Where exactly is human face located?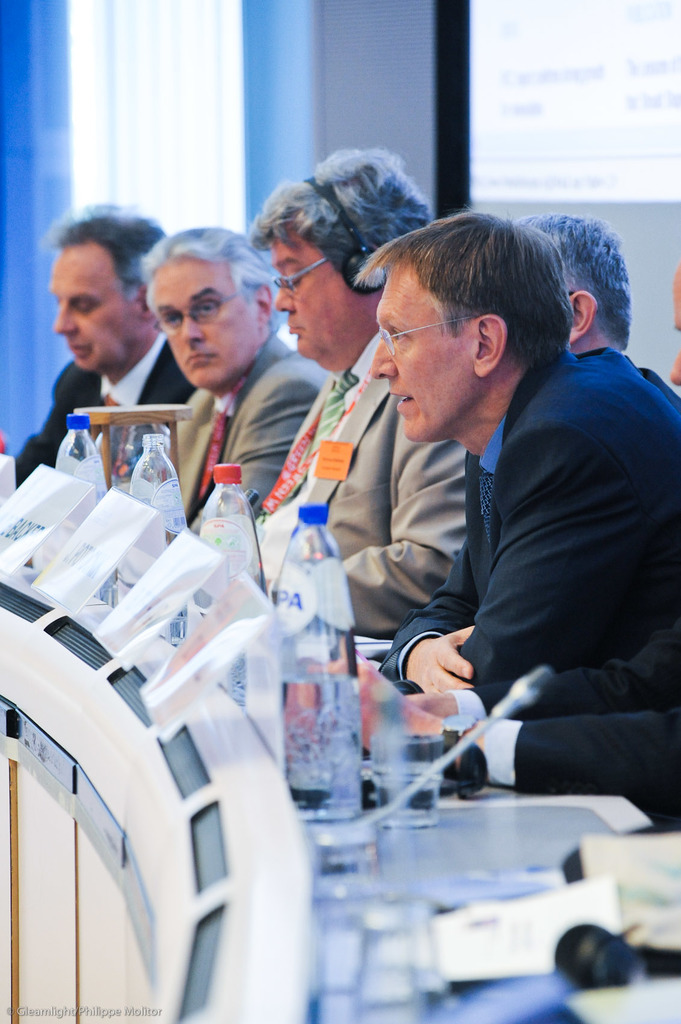
Its bounding box is box=[371, 271, 469, 442].
